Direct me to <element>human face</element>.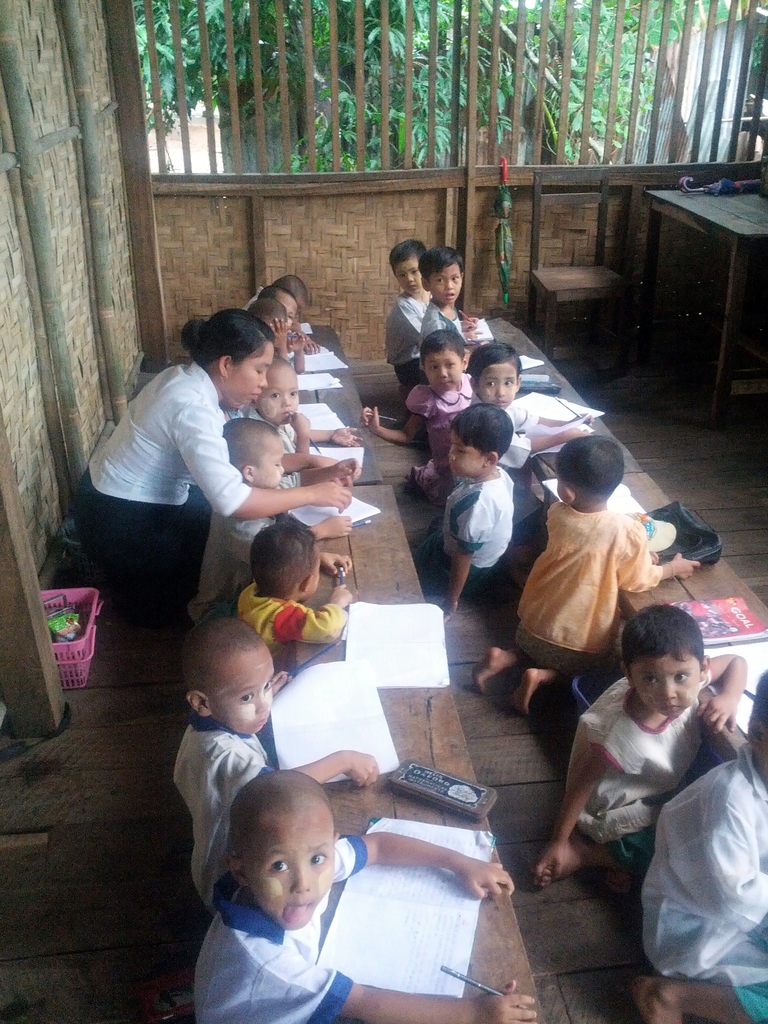
Direction: [x1=209, y1=647, x2=274, y2=737].
